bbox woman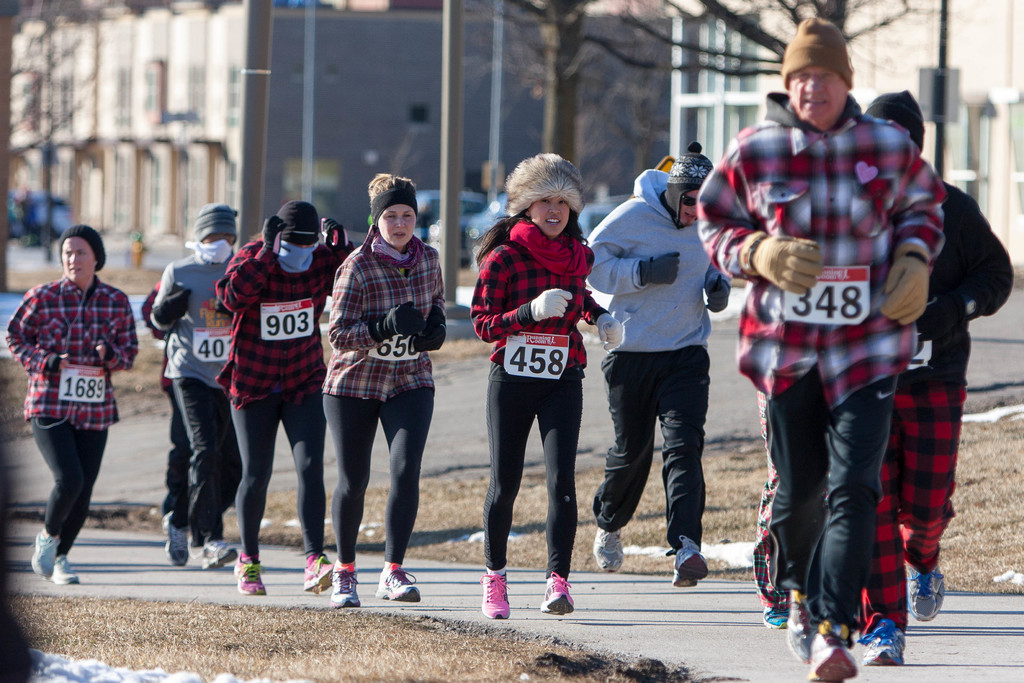
[215, 198, 358, 595]
